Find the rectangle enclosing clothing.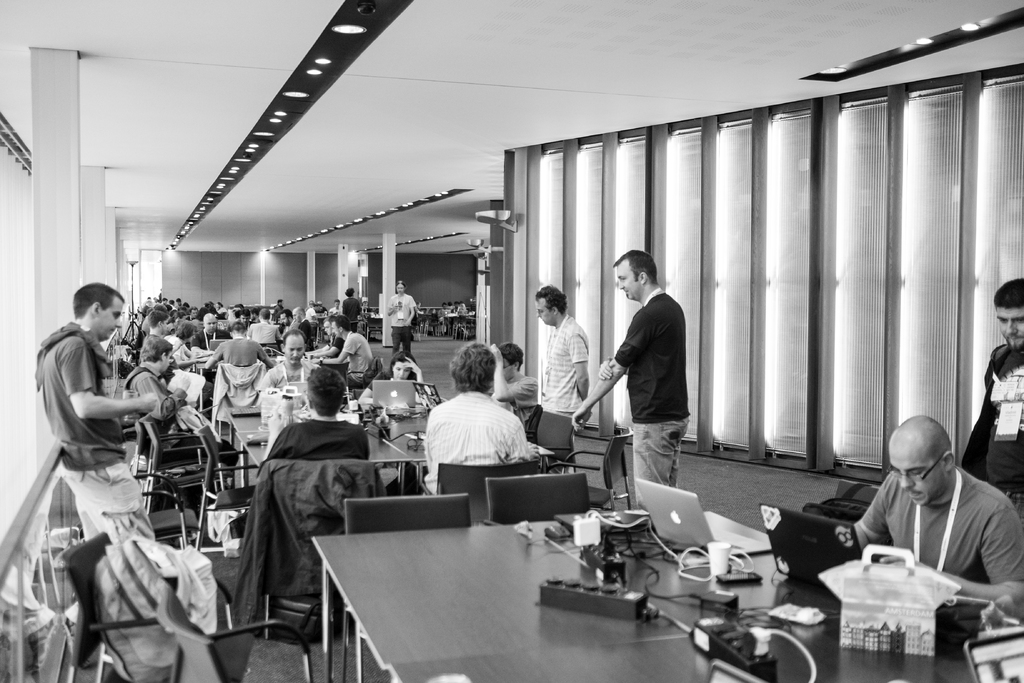
(x1=858, y1=466, x2=1023, y2=585).
